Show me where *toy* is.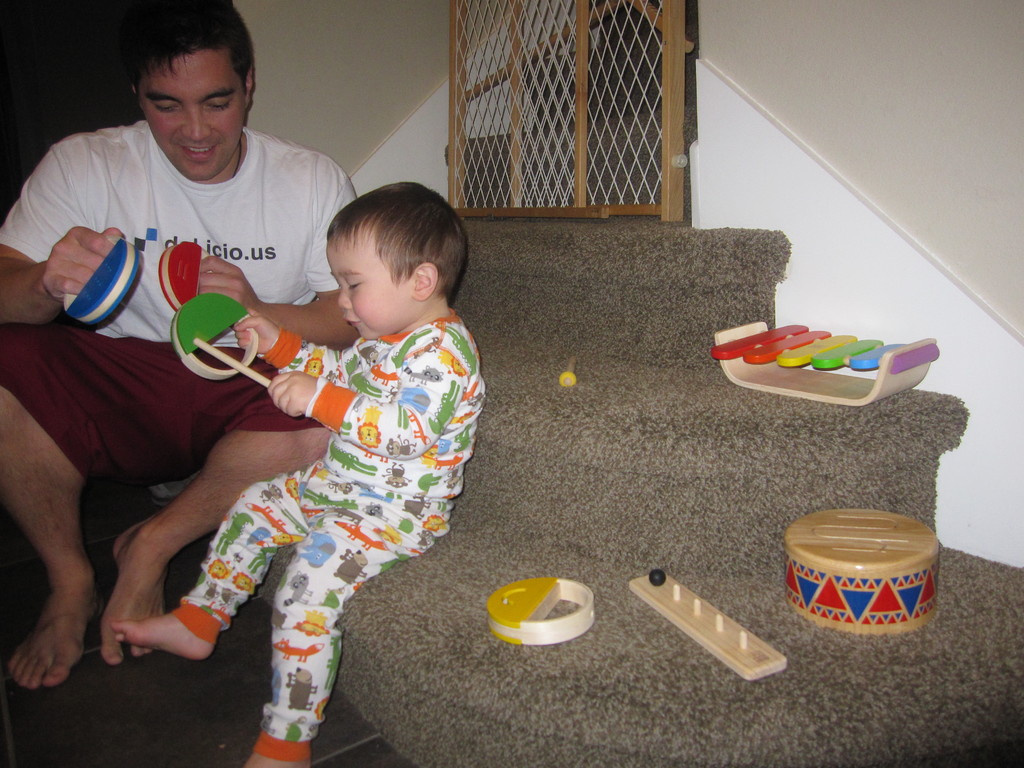
*toy* is at box(488, 578, 595, 644).
